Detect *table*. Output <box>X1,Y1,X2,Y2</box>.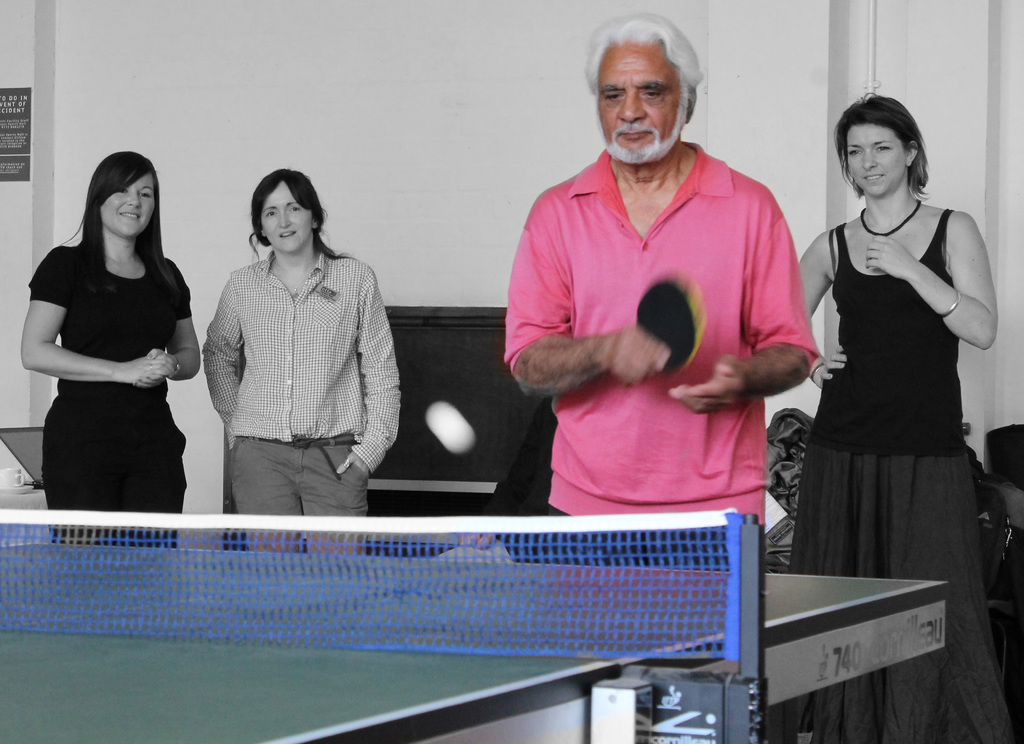
<box>0,545,949,743</box>.
